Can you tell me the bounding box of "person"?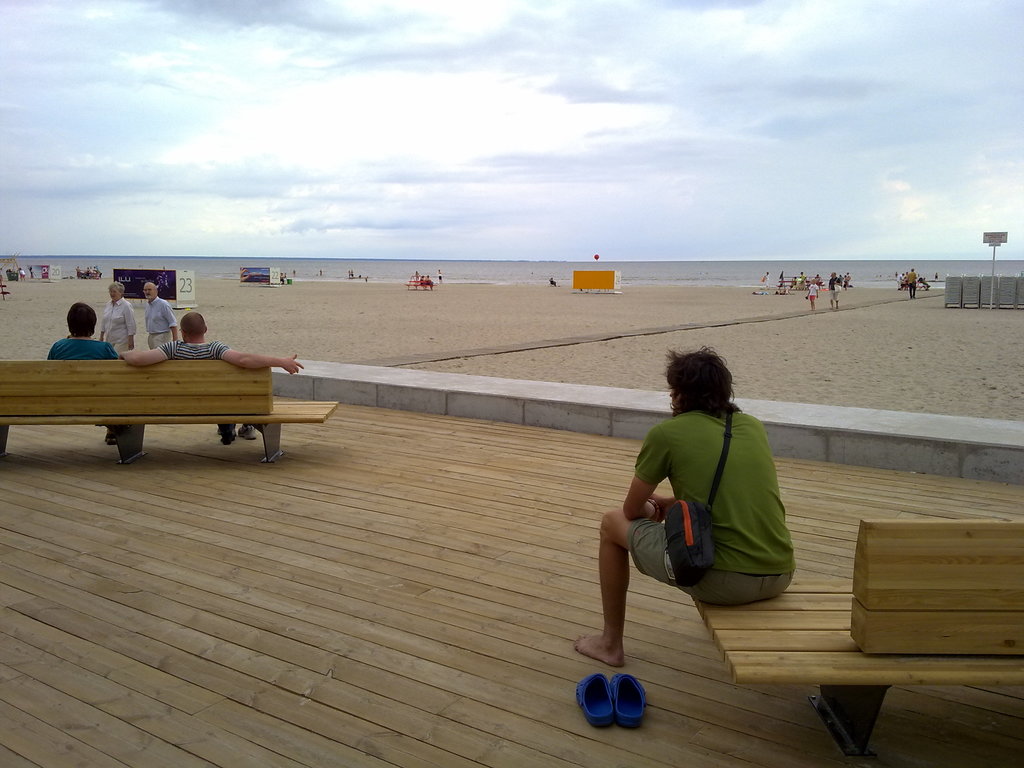
{"x1": 426, "y1": 274, "x2": 435, "y2": 291}.
